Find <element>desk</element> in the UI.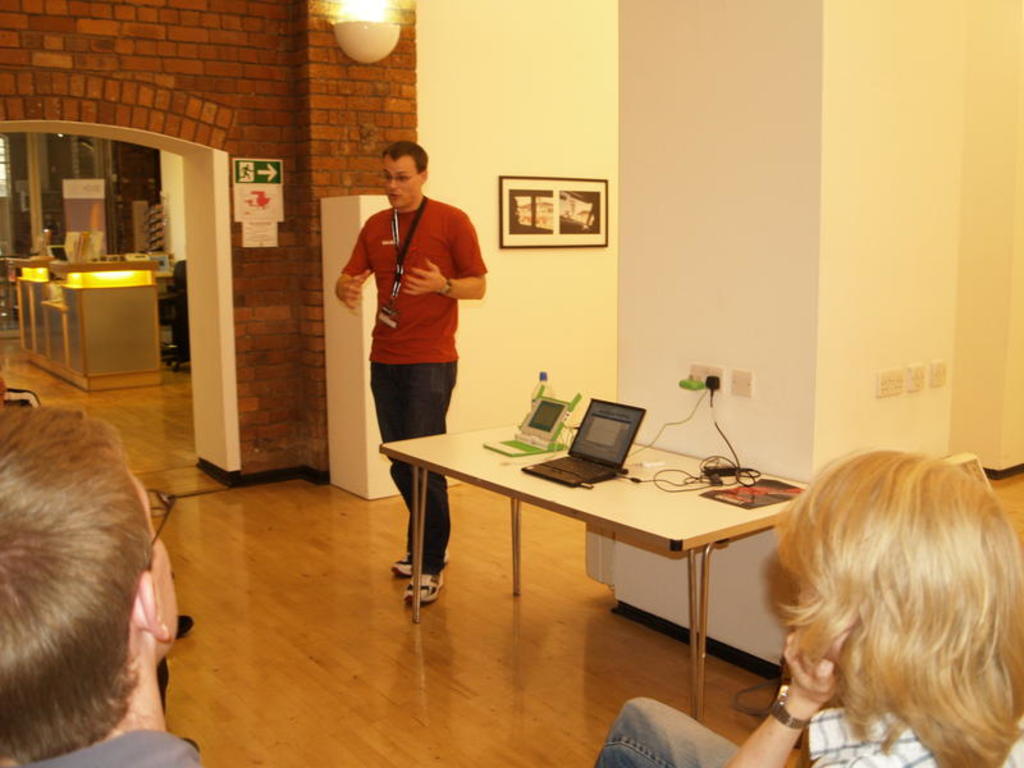
UI element at rect(392, 407, 835, 682).
